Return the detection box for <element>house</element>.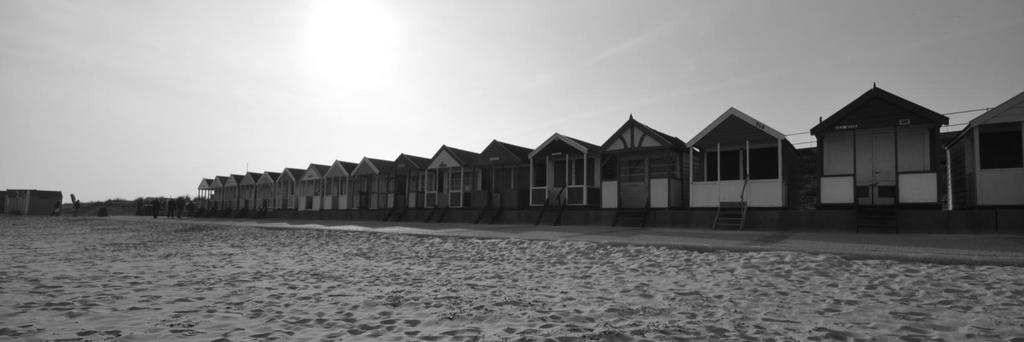
(255, 172, 280, 209).
